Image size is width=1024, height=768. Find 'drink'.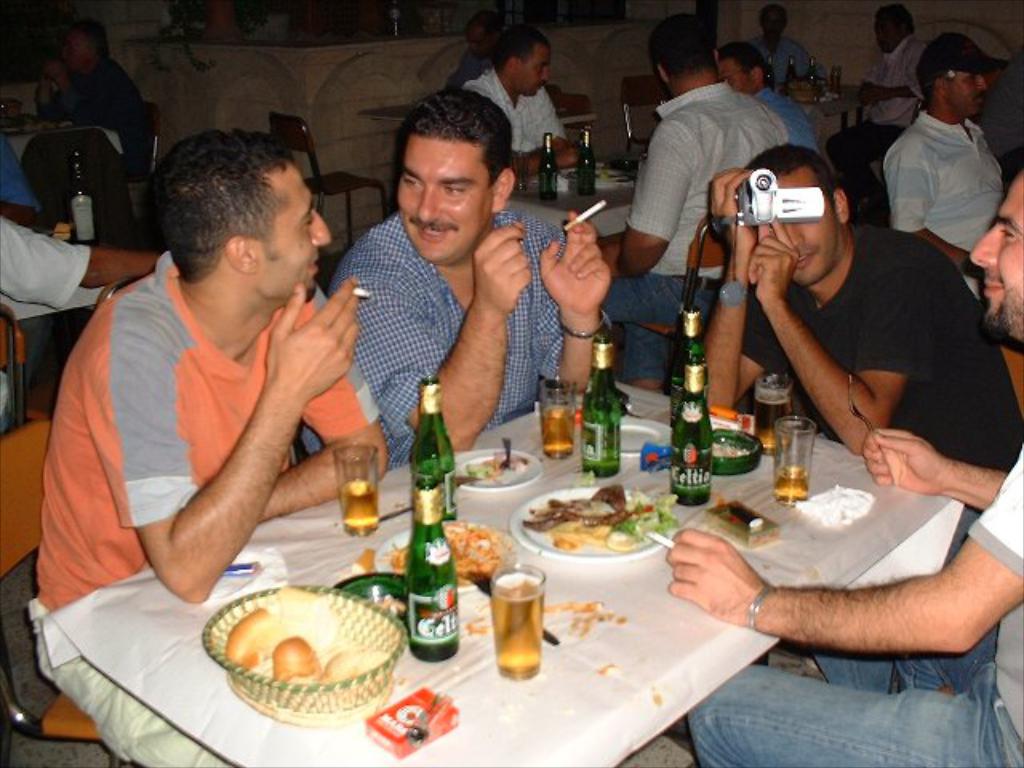
(x1=339, y1=483, x2=381, y2=534).
